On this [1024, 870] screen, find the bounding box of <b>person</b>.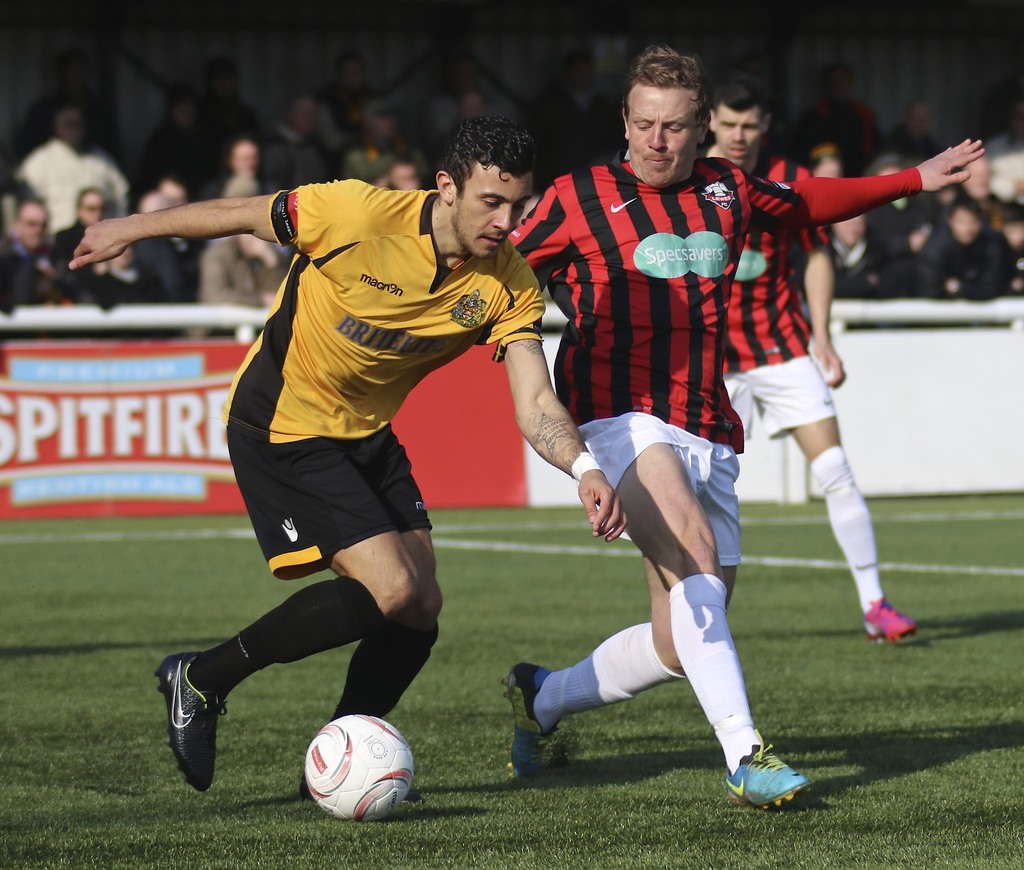
Bounding box: region(701, 69, 984, 643).
